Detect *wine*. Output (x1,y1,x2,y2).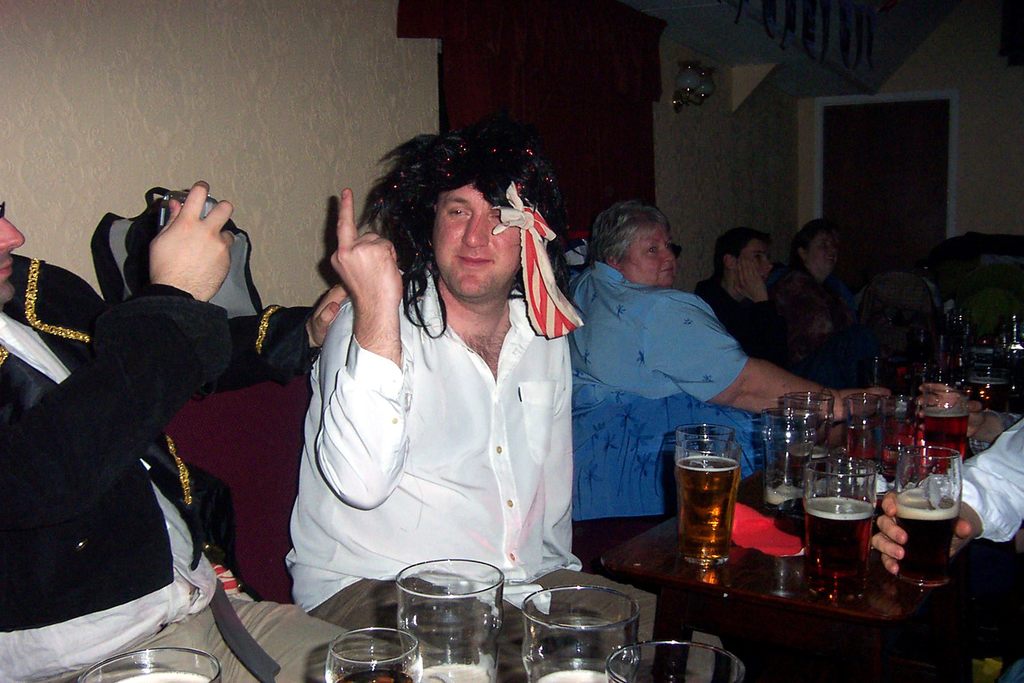
(892,488,961,589).
